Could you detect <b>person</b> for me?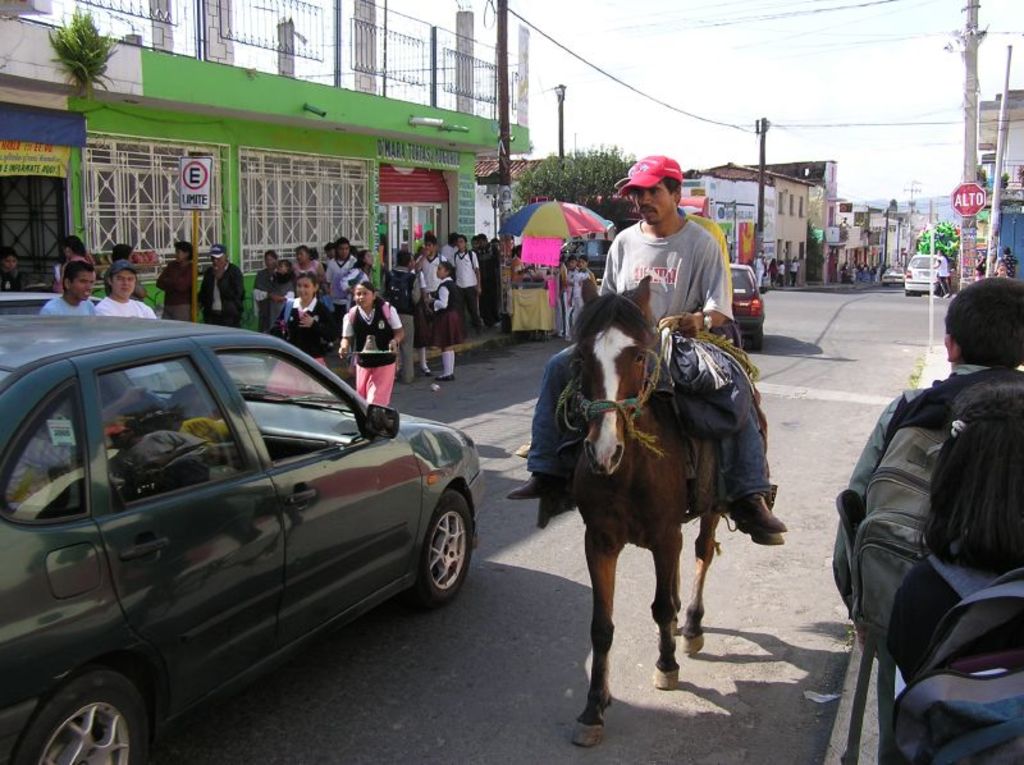
Detection result: [882,366,1023,683].
